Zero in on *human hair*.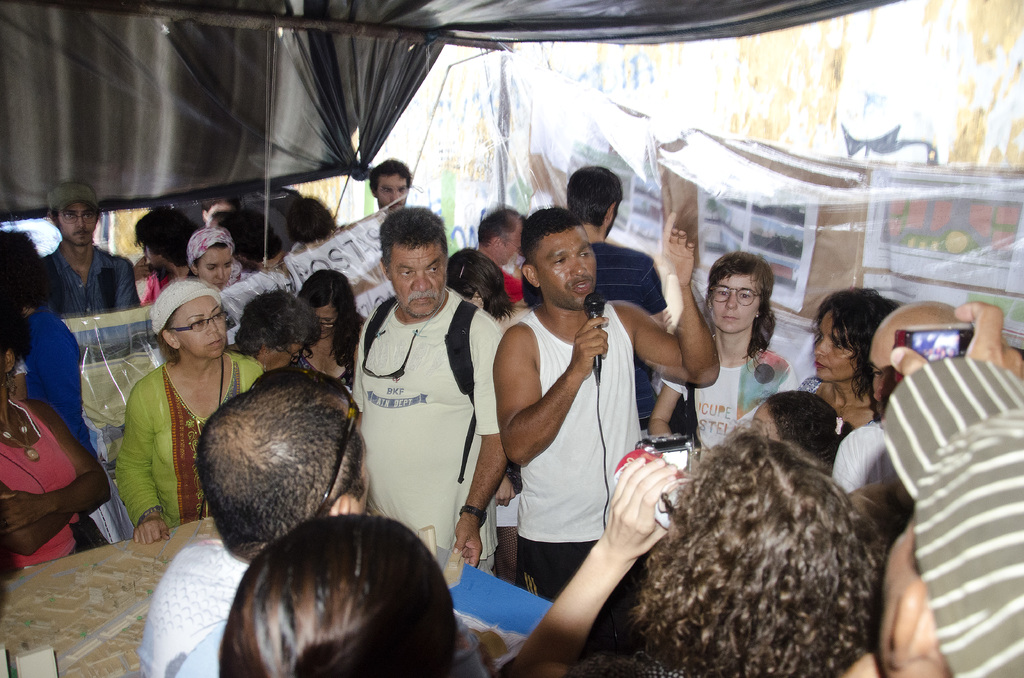
Zeroed in: crop(133, 212, 204, 264).
